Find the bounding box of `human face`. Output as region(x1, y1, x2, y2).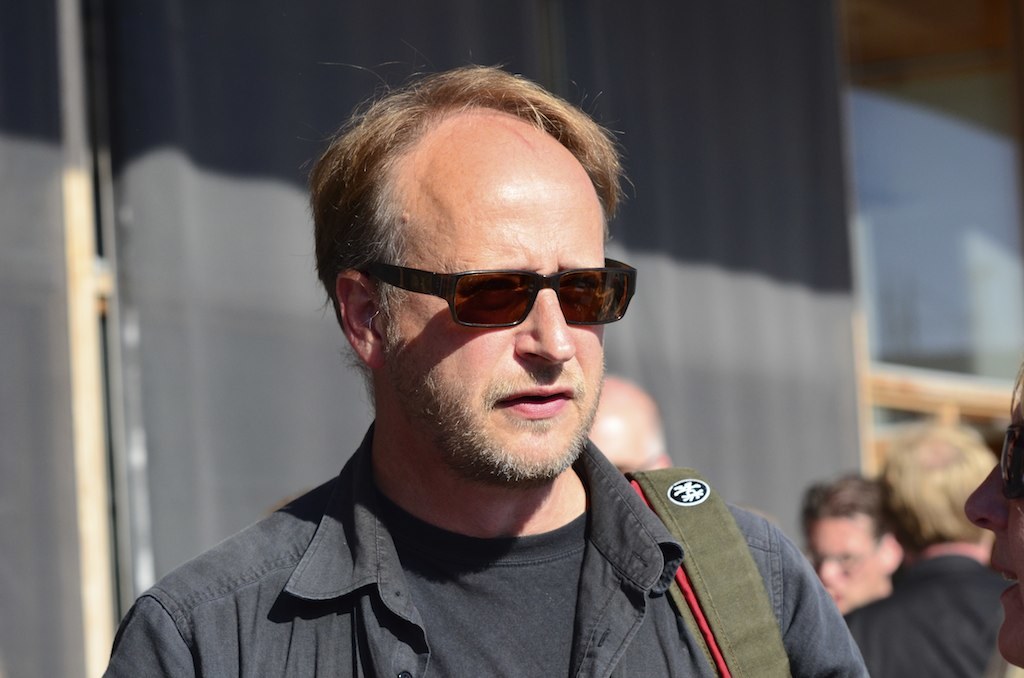
region(384, 104, 603, 487).
